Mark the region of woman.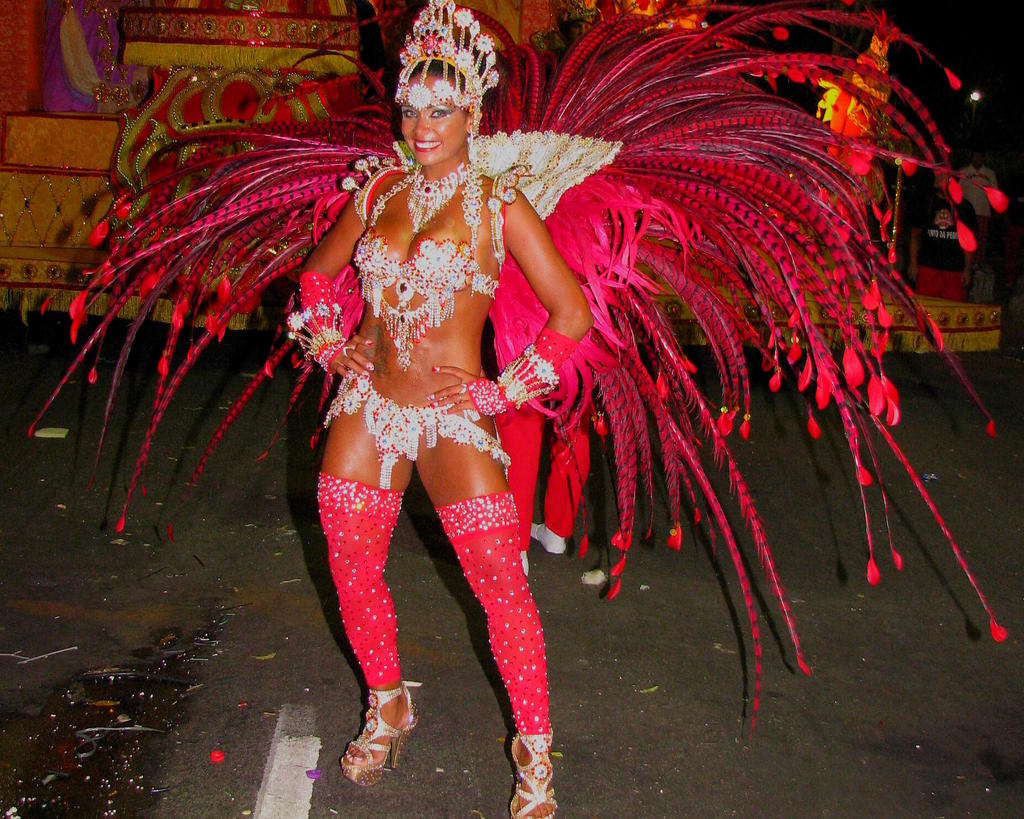
Region: (19, 0, 1009, 818).
